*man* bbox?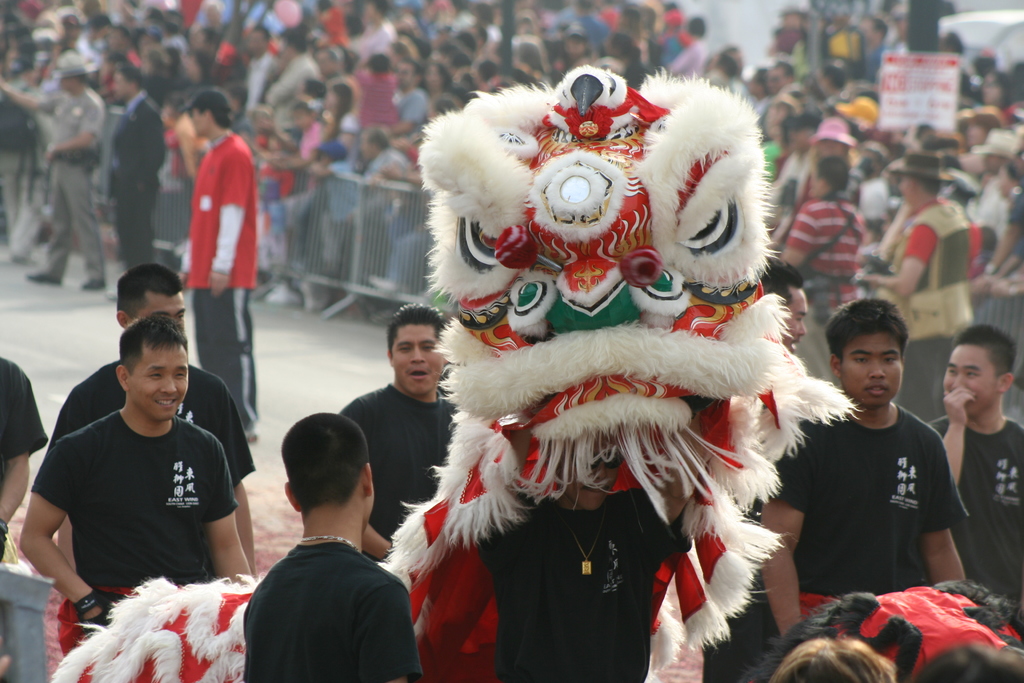
box(701, 260, 806, 682)
